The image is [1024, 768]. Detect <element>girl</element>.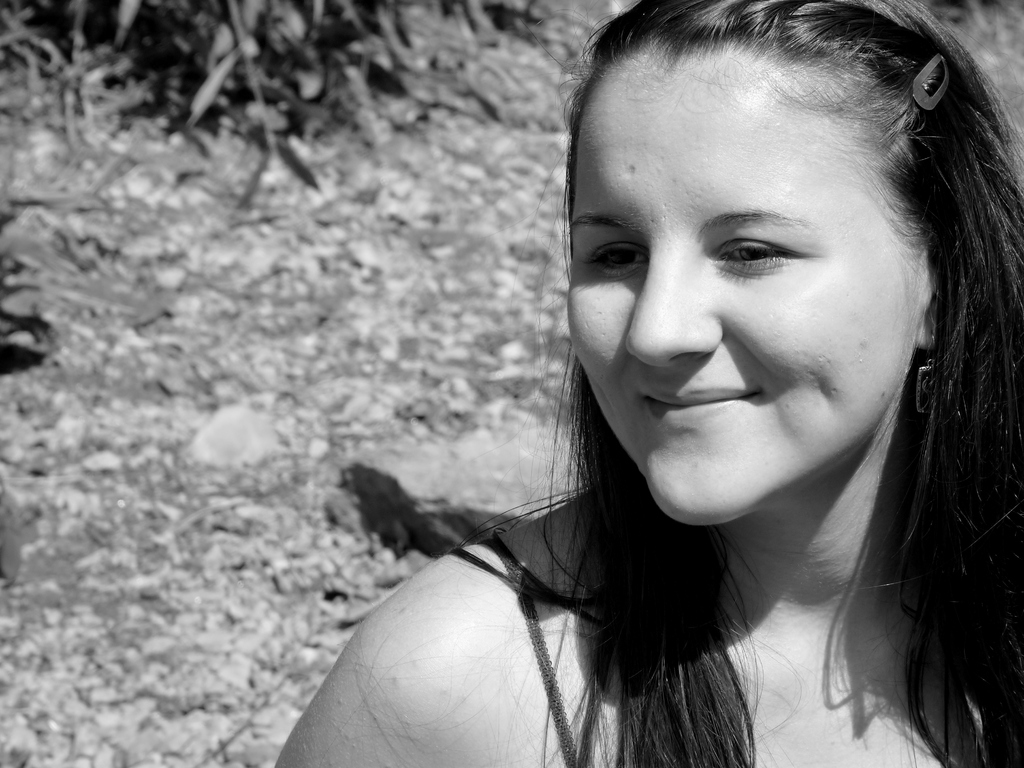
Detection: pyautogui.locateOnScreen(272, 0, 1023, 767).
